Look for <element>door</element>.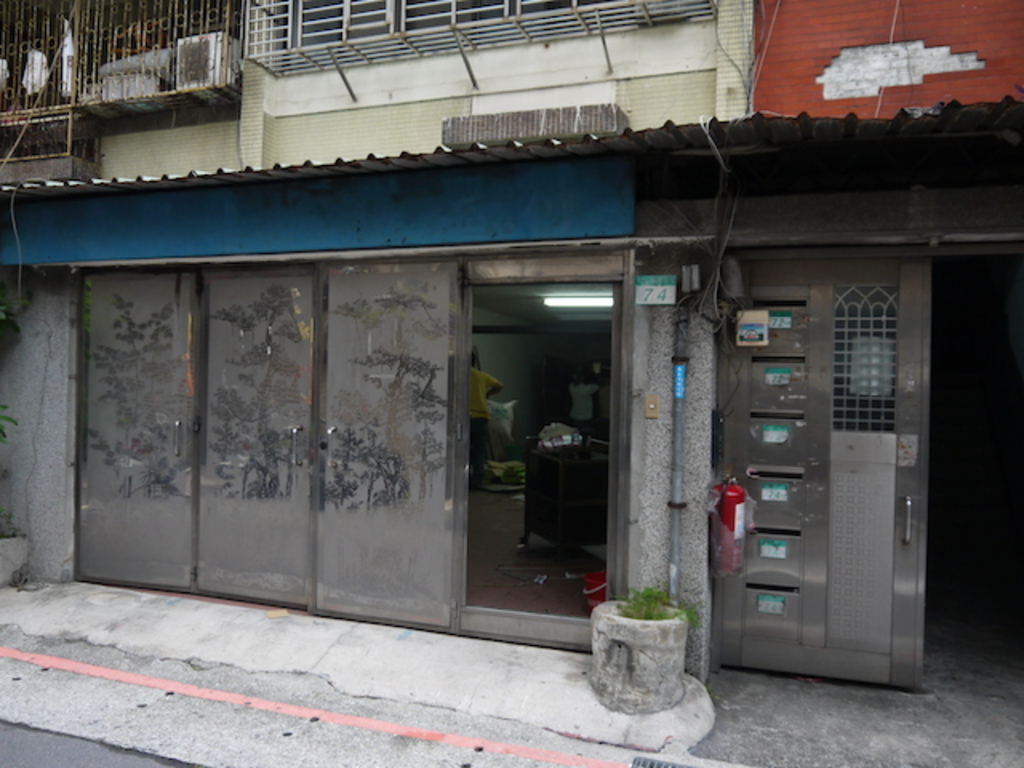
Found: 723 262 931 690.
